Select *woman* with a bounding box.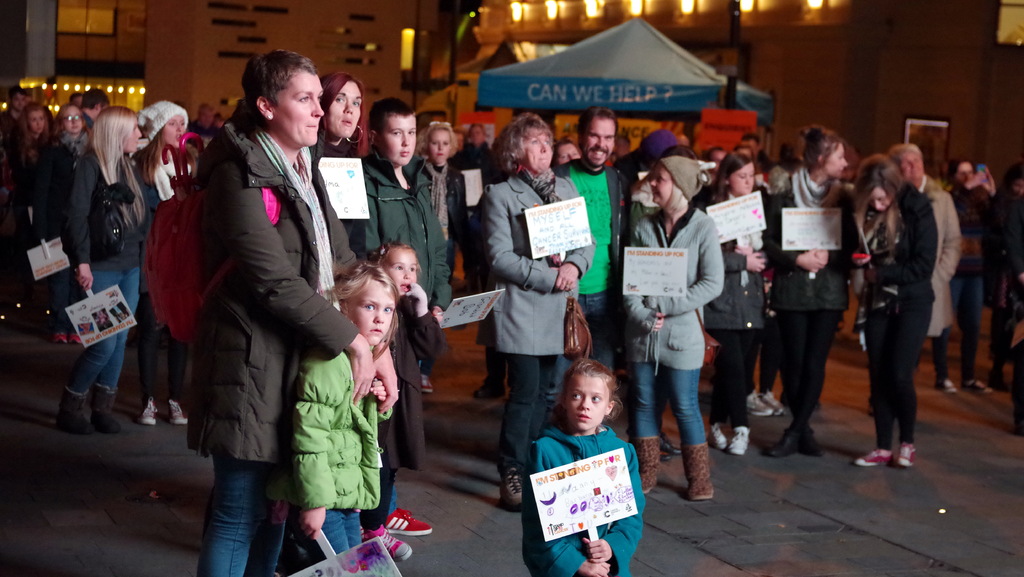
271:71:374:576.
